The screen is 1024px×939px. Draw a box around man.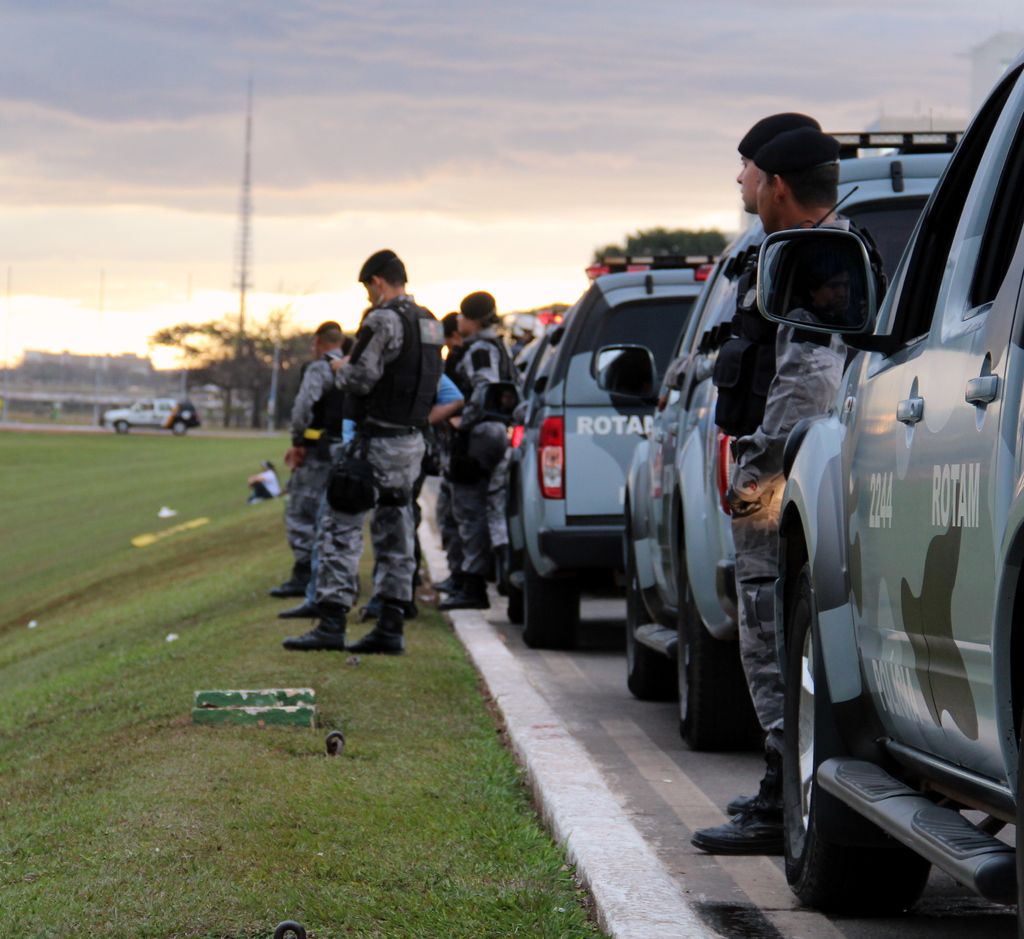
bbox=(440, 291, 524, 612).
